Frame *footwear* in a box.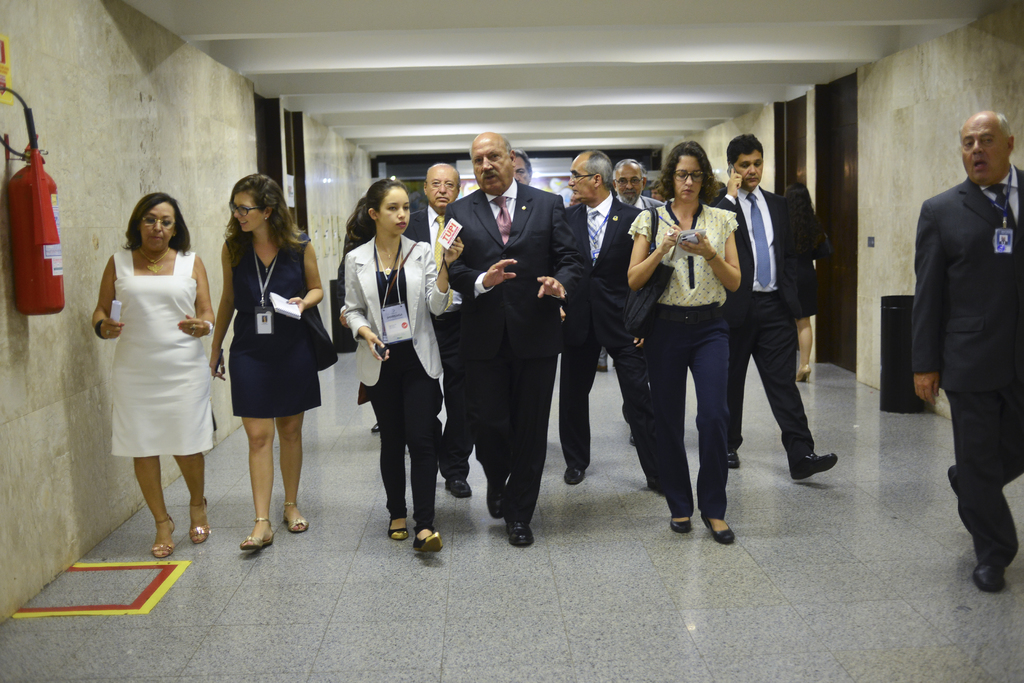
select_region(150, 516, 177, 558).
